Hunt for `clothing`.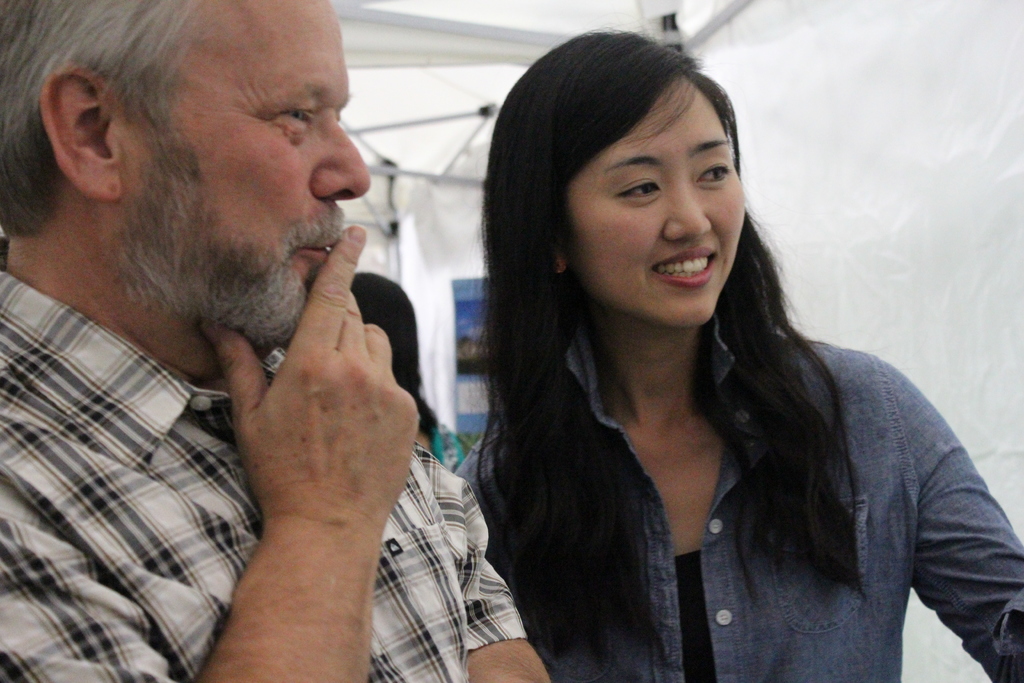
Hunted down at region(454, 314, 1023, 682).
